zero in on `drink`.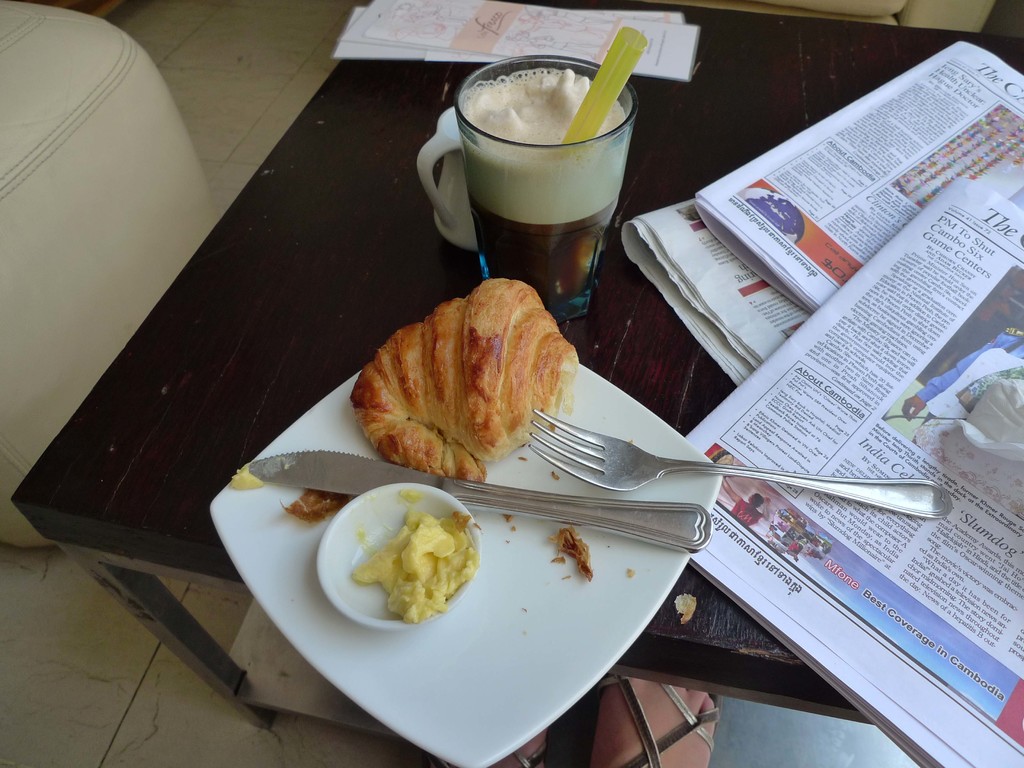
Zeroed in: <region>442, 49, 650, 293</region>.
